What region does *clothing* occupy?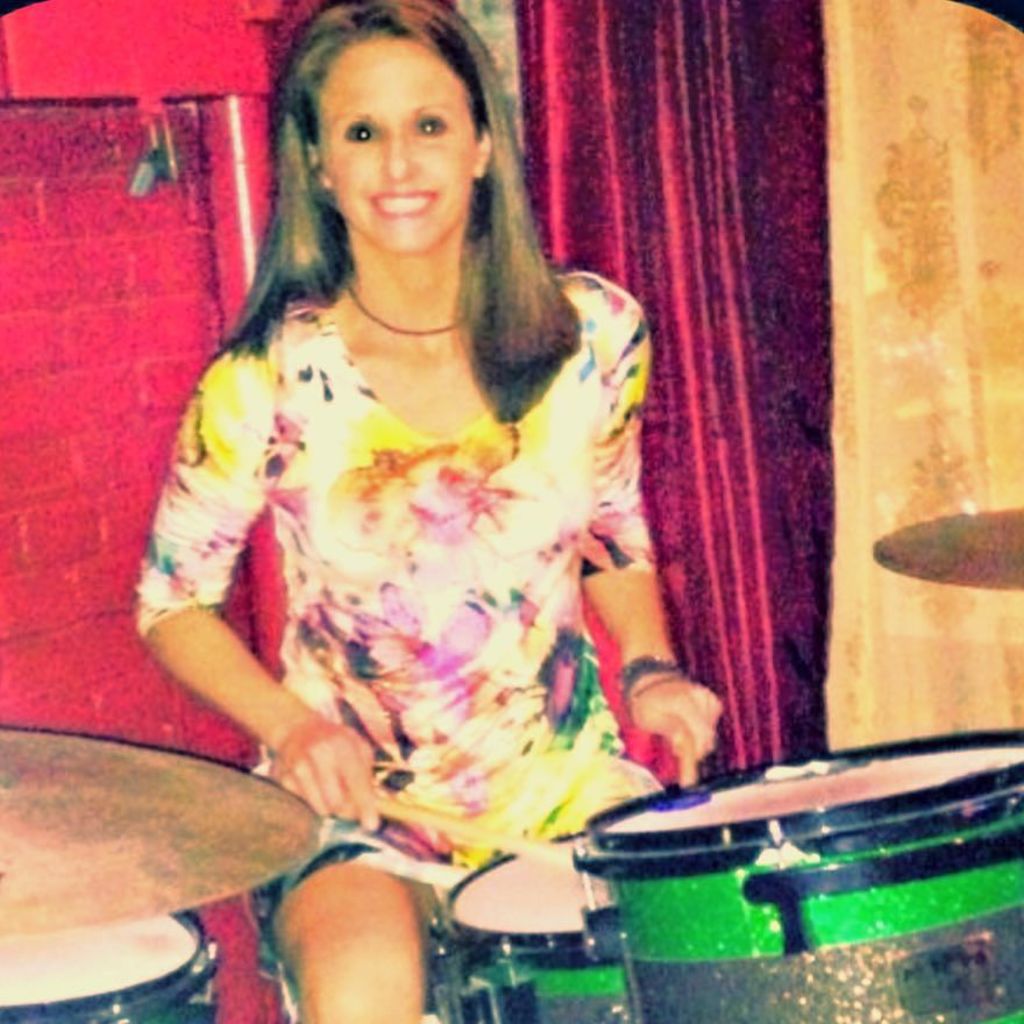
rect(134, 236, 702, 859).
